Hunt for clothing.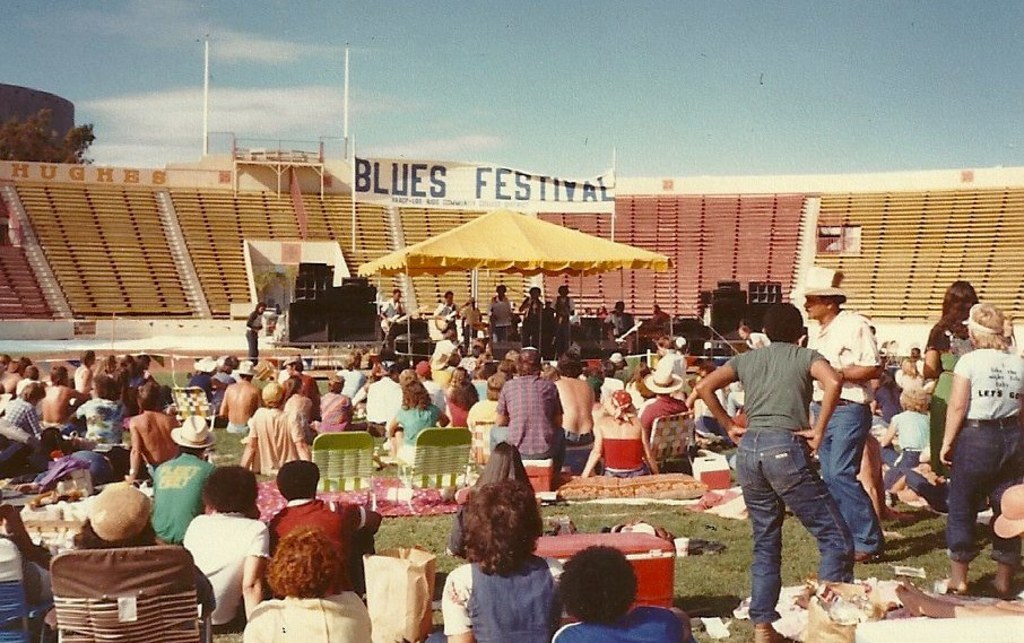
Hunted down at l=241, t=407, r=311, b=473.
